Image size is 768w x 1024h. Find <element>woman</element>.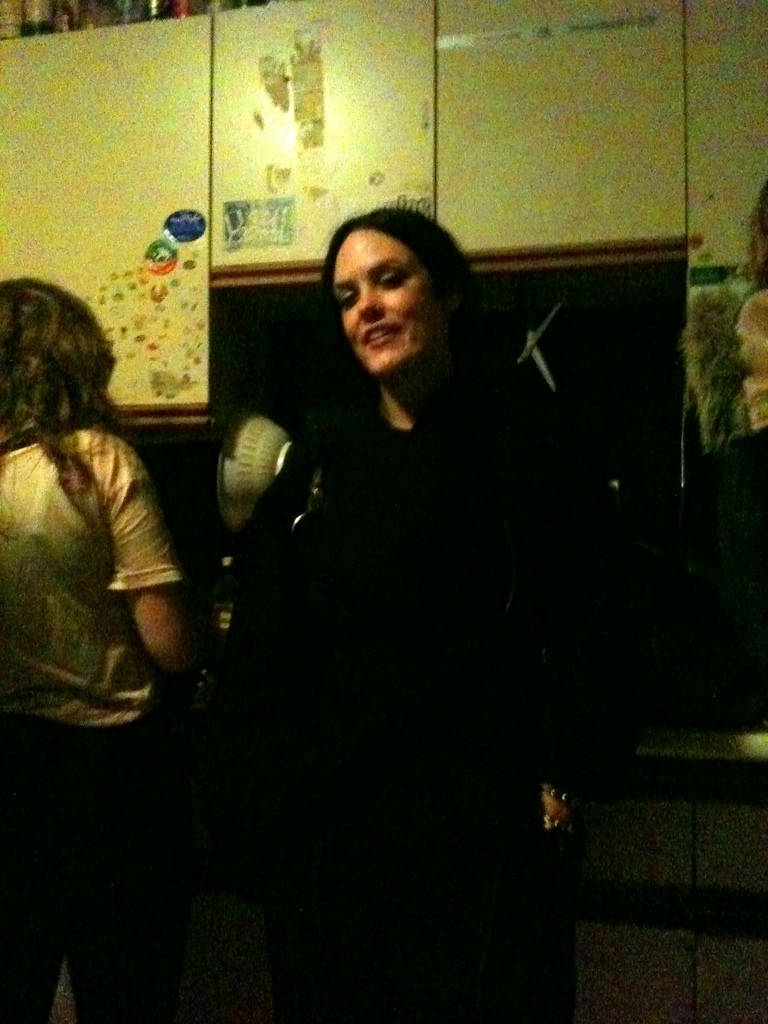
l=0, t=278, r=205, b=1022.
